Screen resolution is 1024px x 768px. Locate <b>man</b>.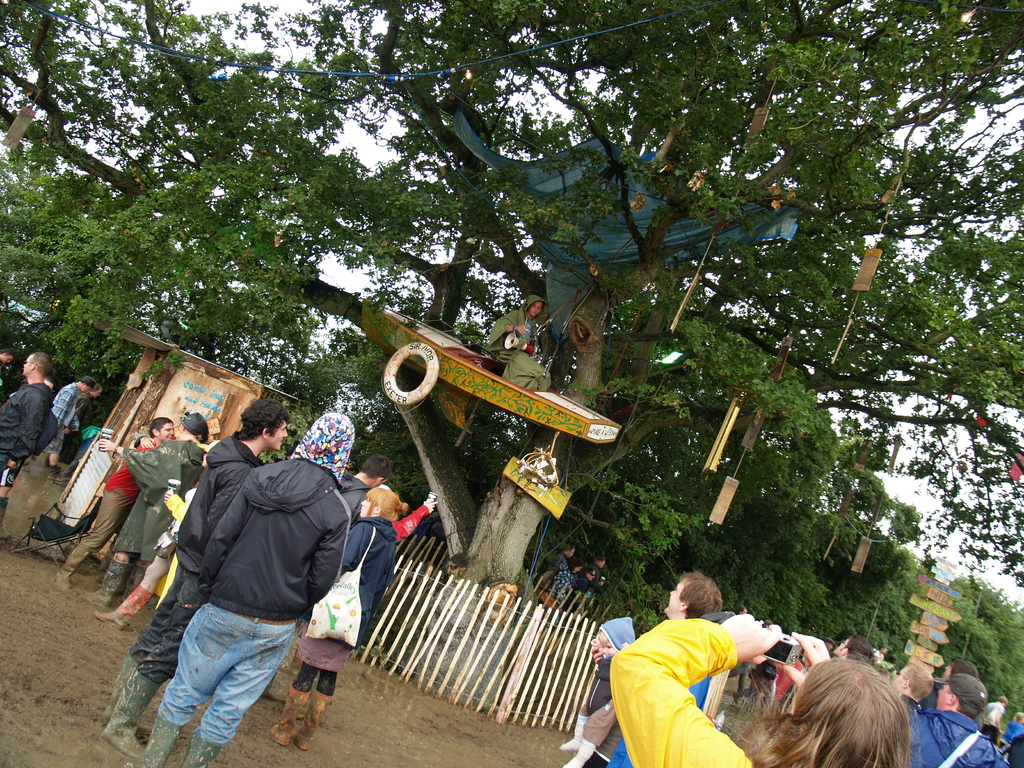
select_region(907, 671, 1014, 767).
